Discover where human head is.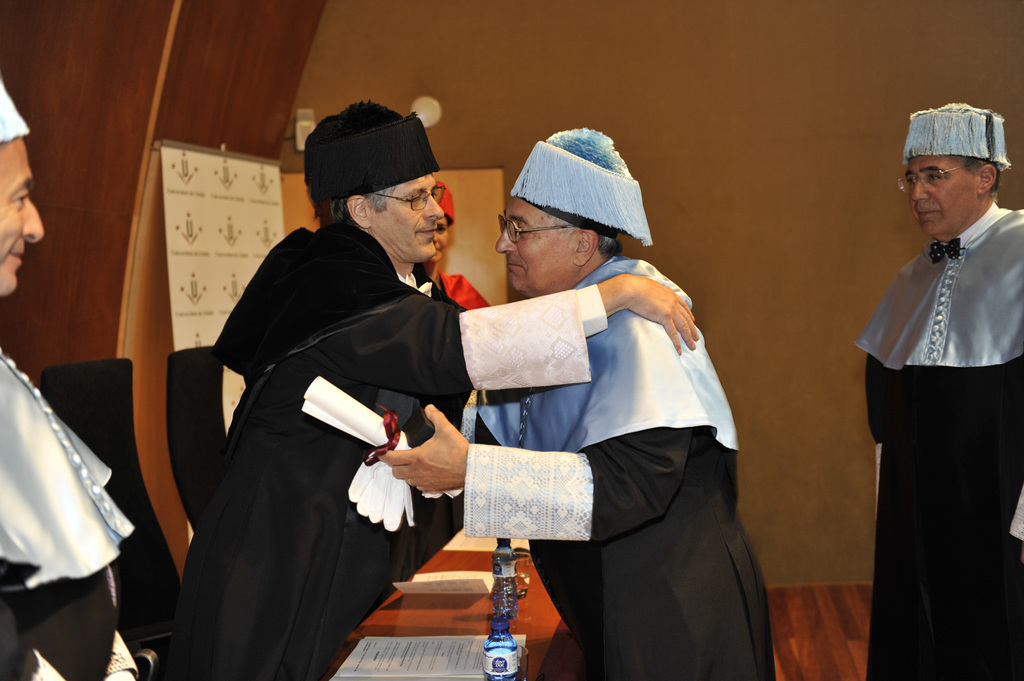
Discovered at bbox(486, 124, 631, 296).
